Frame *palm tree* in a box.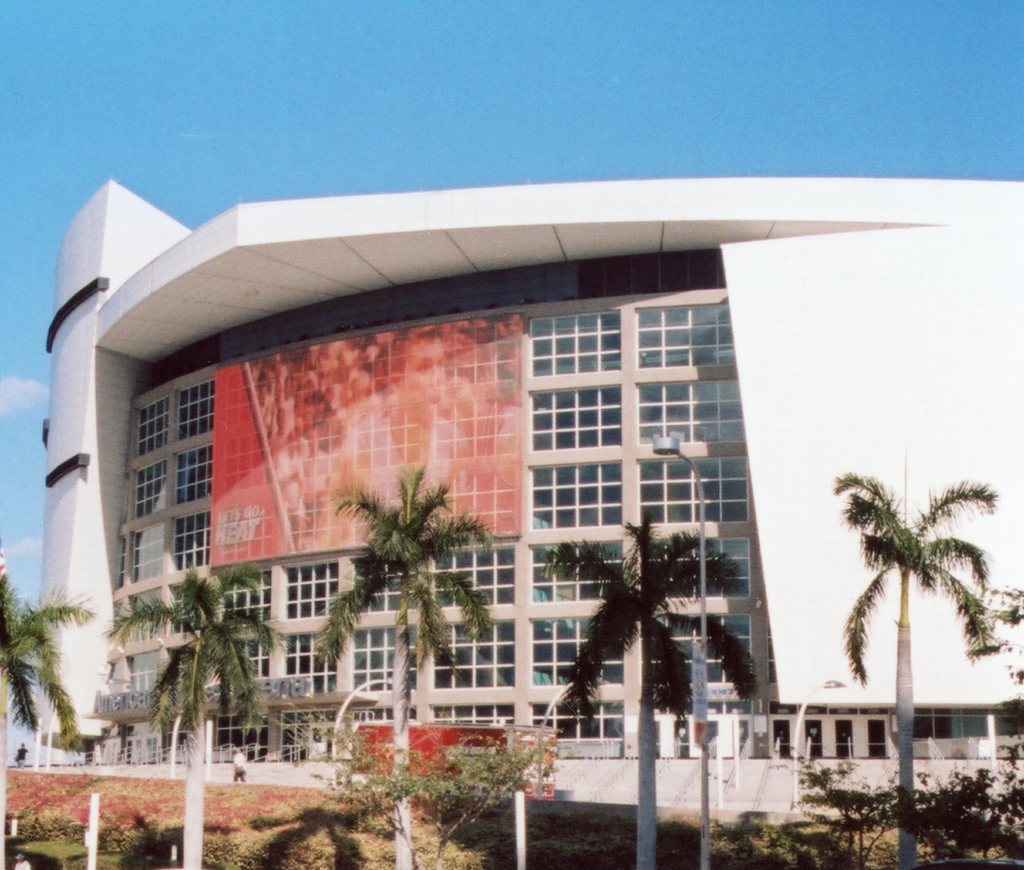
x1=840 y1=466 x2=992 y2=801.
